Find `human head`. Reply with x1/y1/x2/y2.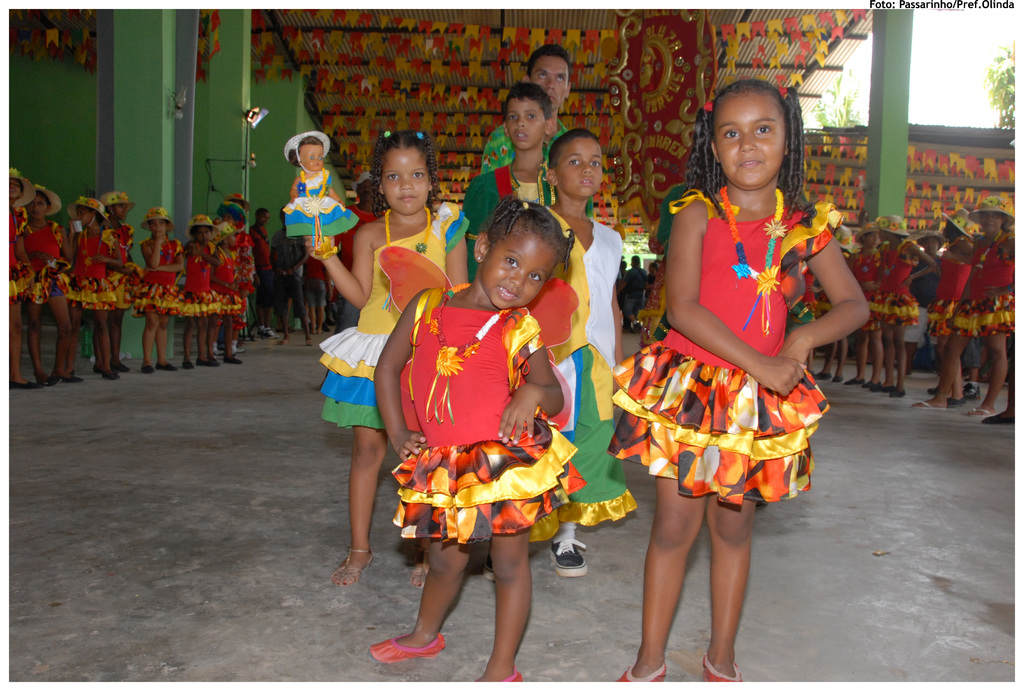
216/202/249/246.
